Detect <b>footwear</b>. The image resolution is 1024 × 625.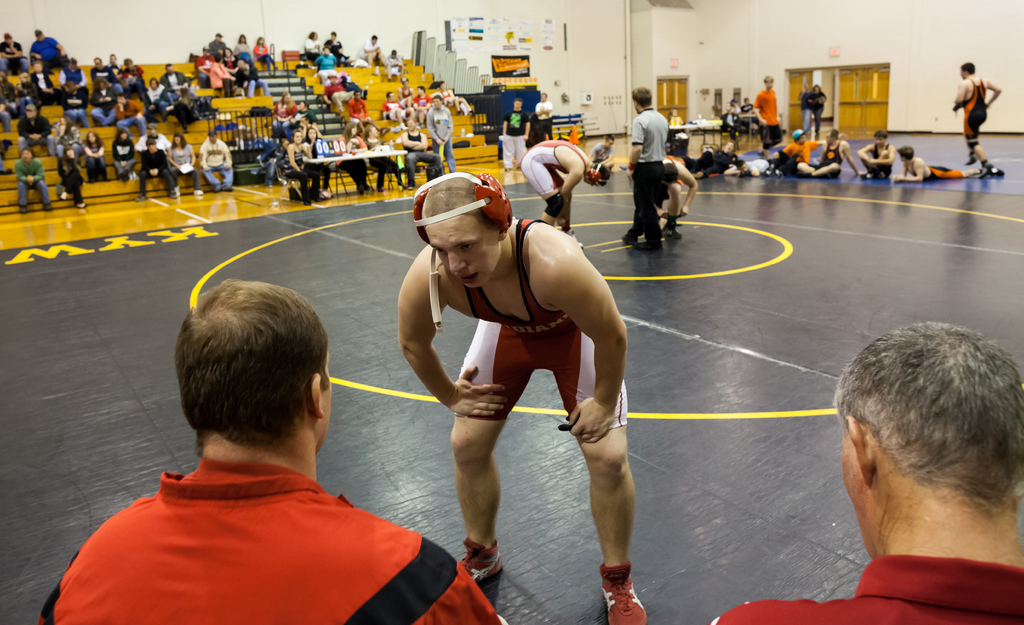
[74, 198, 85, 207].
